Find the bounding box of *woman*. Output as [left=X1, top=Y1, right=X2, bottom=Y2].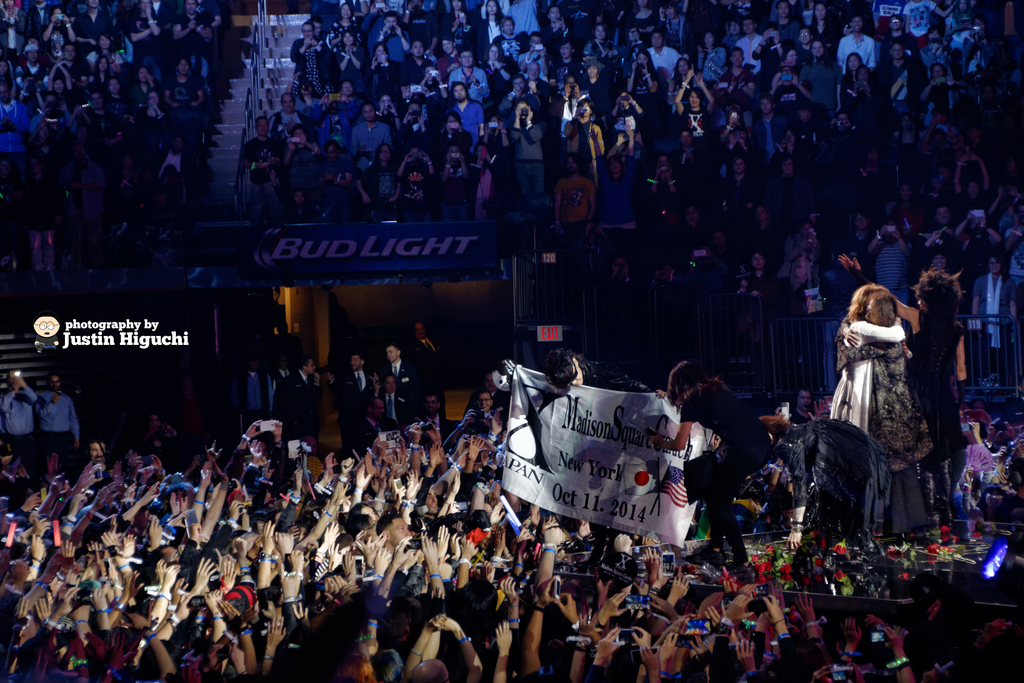
[left=628, top=0, right=657, bottom=49].
